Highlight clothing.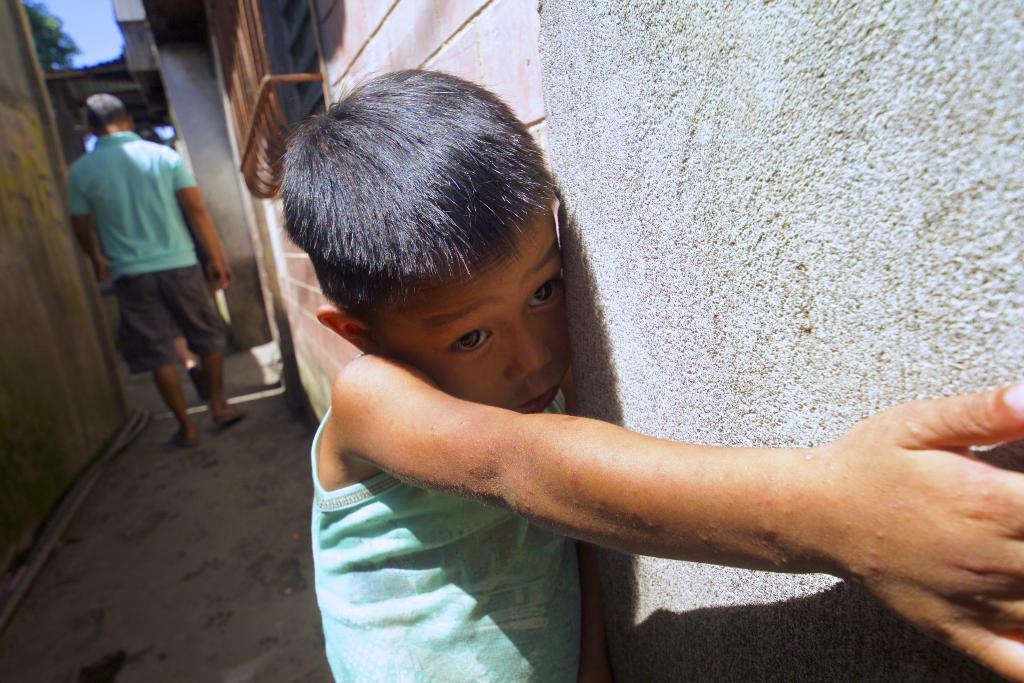
Highlighted region: pyautogui.locateOnScreen(304, 388, 588, 682).
